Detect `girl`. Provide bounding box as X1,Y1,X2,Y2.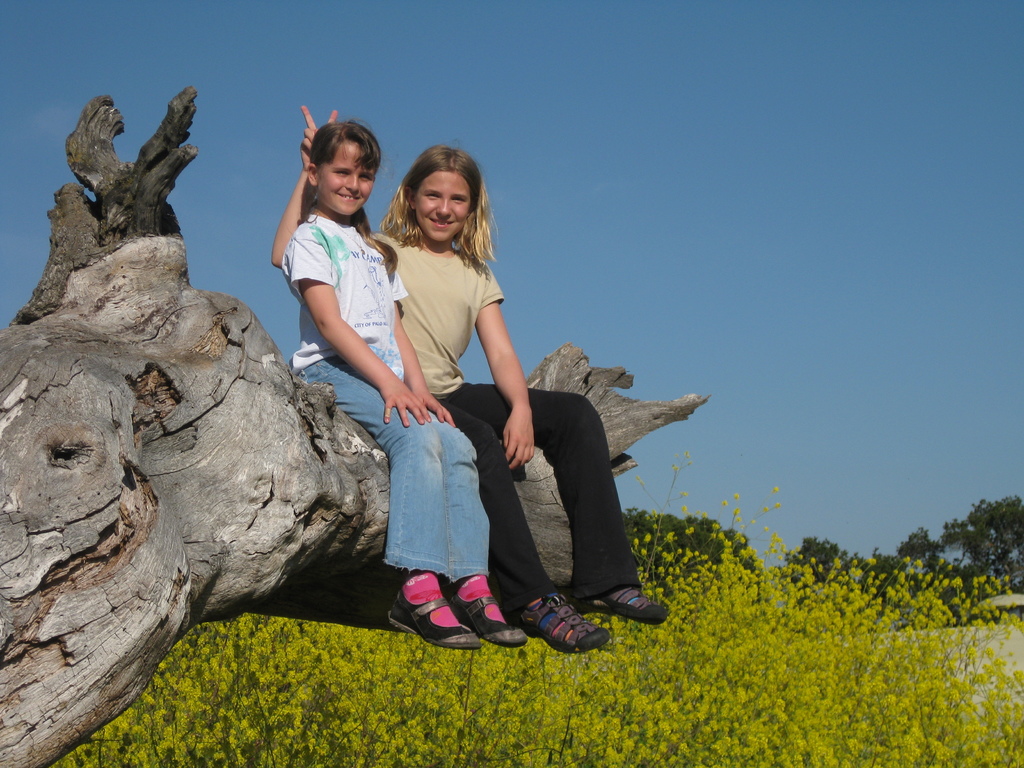
268,106,671,657.
